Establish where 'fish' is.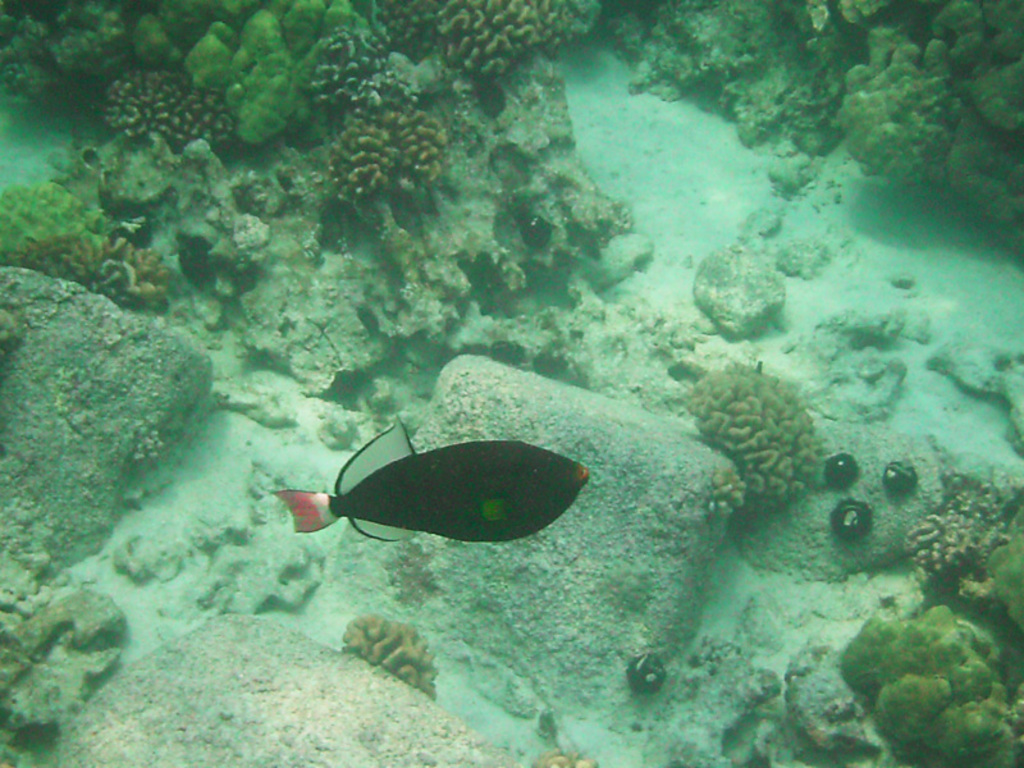
Established at region(269, 408, 590, 547).
